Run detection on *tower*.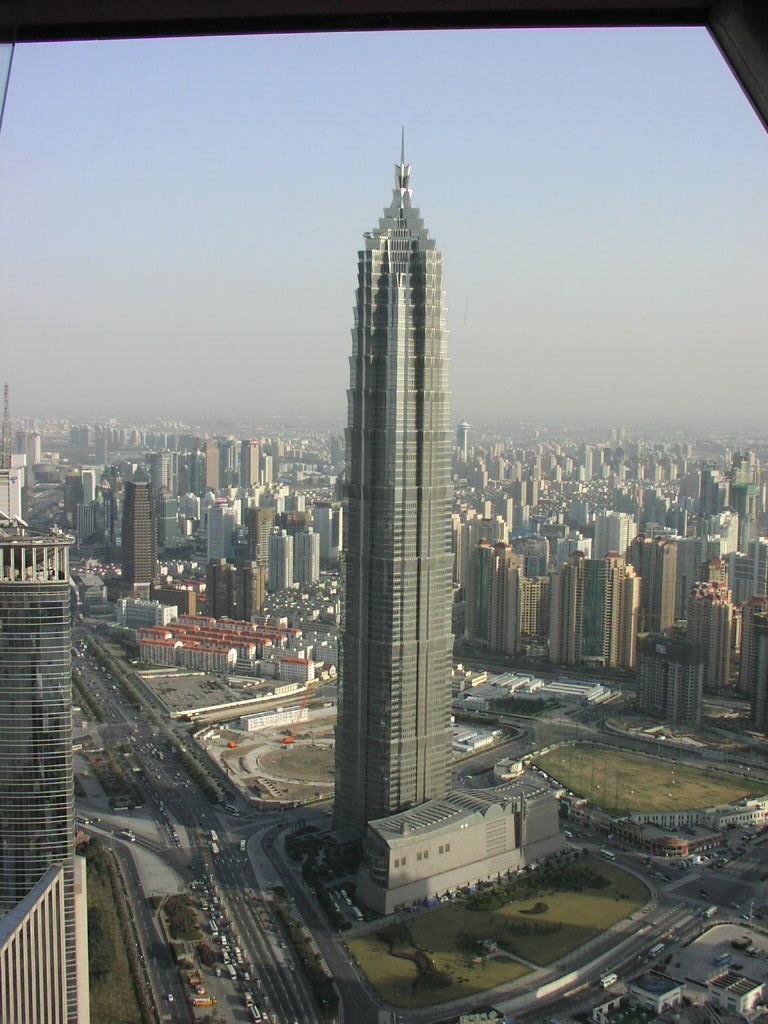
Result: region(121, 482, 153, 595).
